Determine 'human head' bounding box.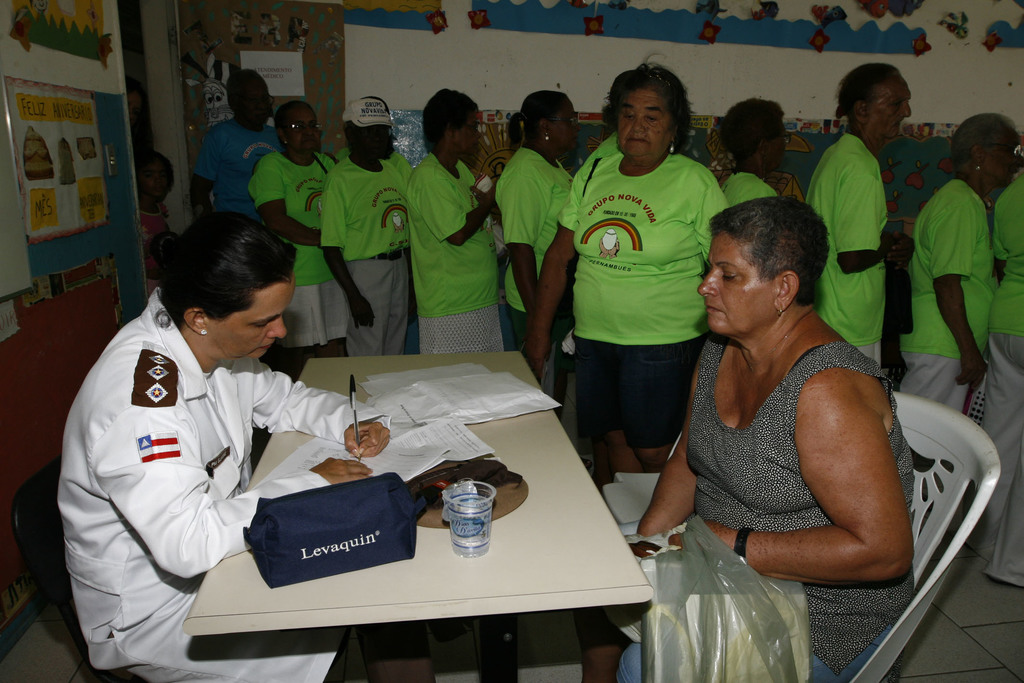
Determined: region(273, 101, 321, 157).
